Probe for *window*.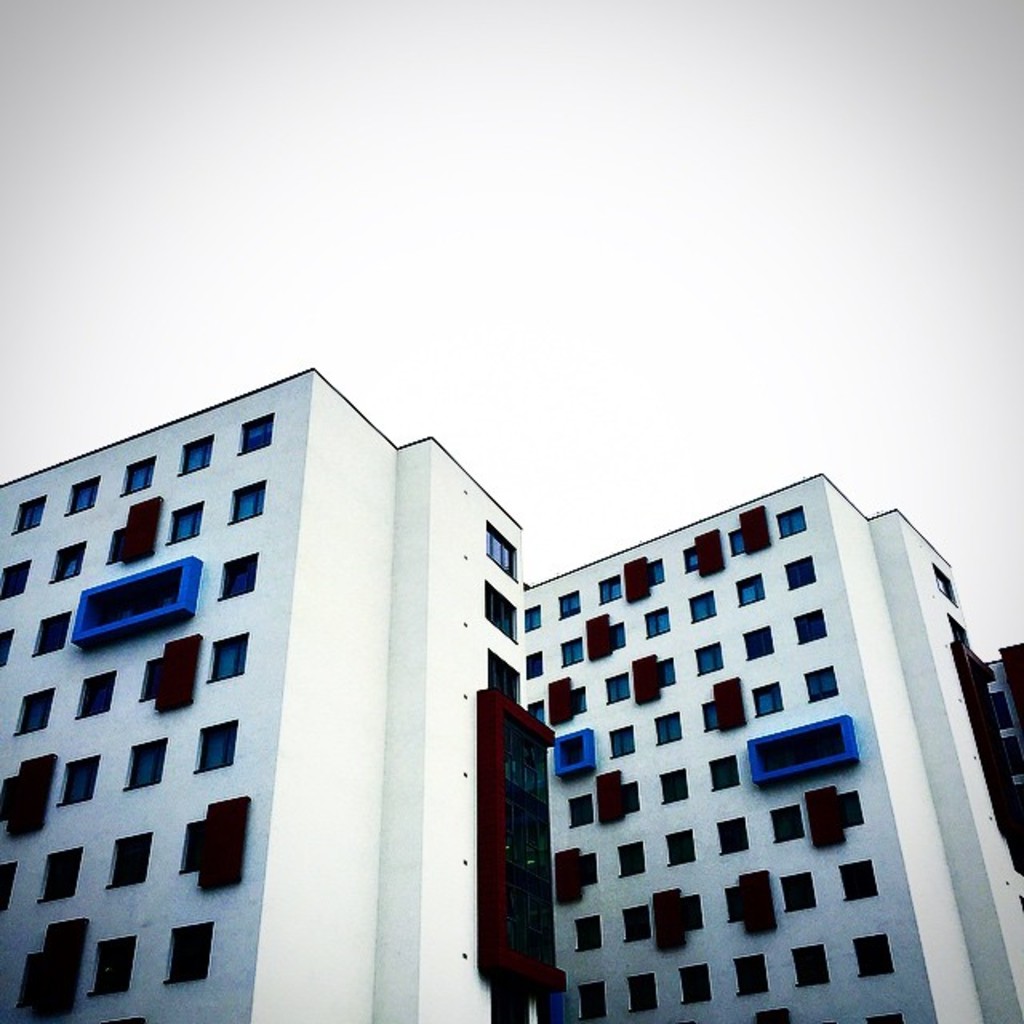
Probe result: {"x1": 0, "y1": 862, "x2": 19, "y2": 909}.
